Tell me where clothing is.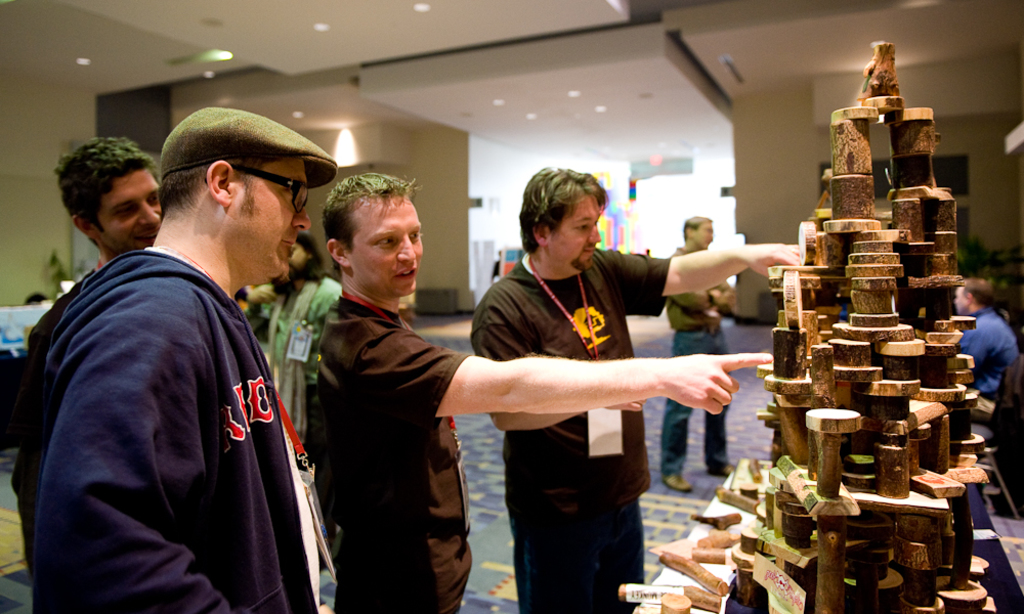
clothing is at {"left": 663, "top": 246, "right": 731, "bottom": 467}.
